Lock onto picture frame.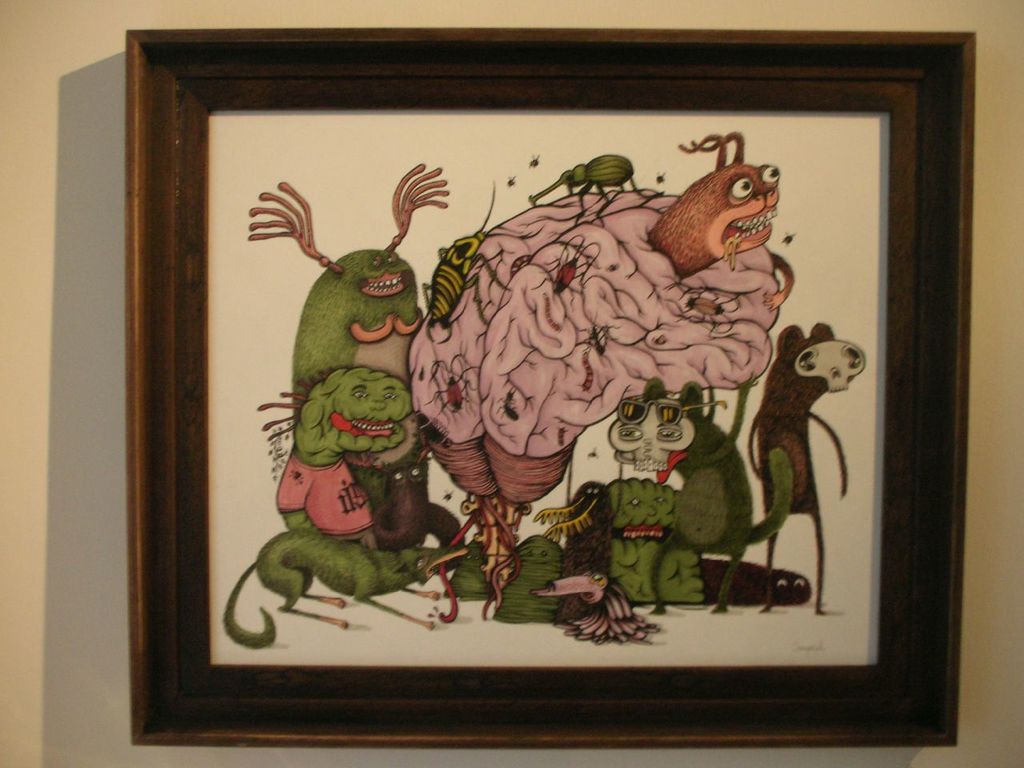
Locked: rect(125, 26, 971, 750).
